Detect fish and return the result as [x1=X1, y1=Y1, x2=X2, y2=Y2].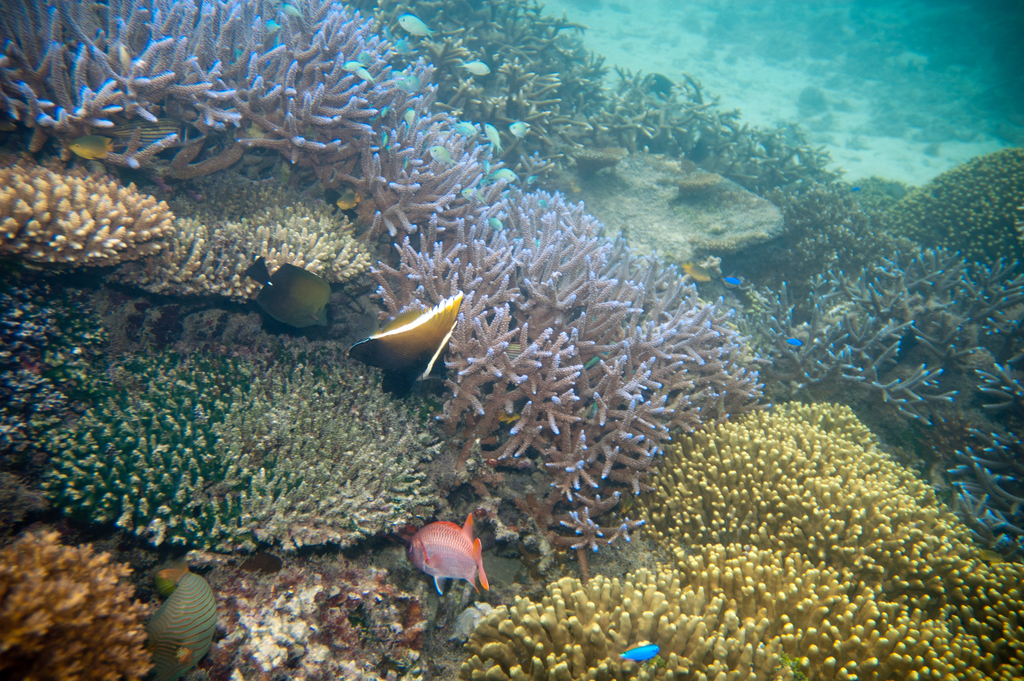
[x1=454, y1=122, x2=474, y2=136].
